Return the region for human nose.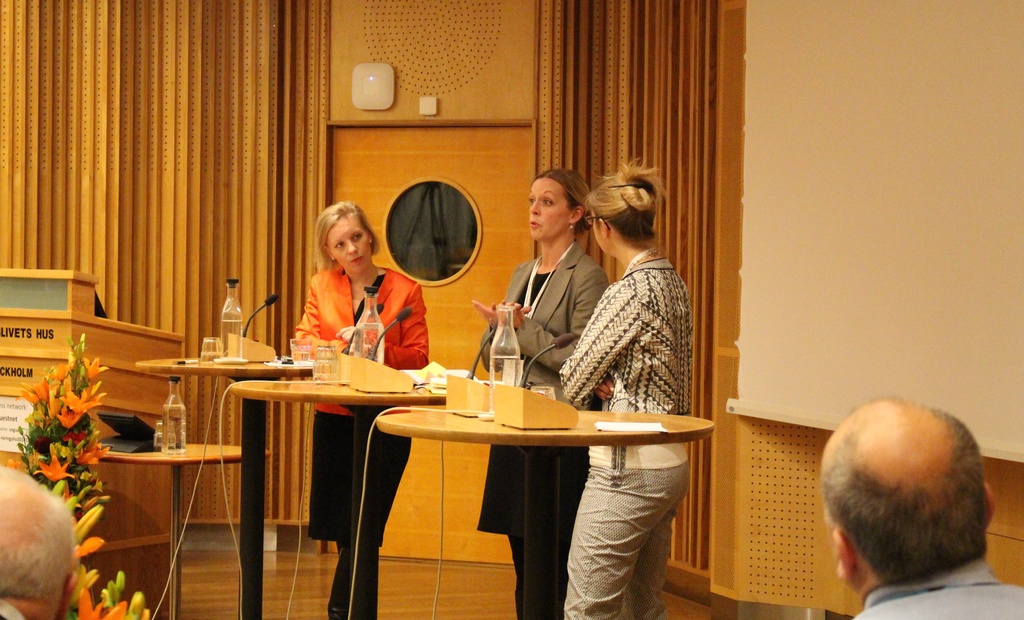
rect(348, 241, 359, 255).
